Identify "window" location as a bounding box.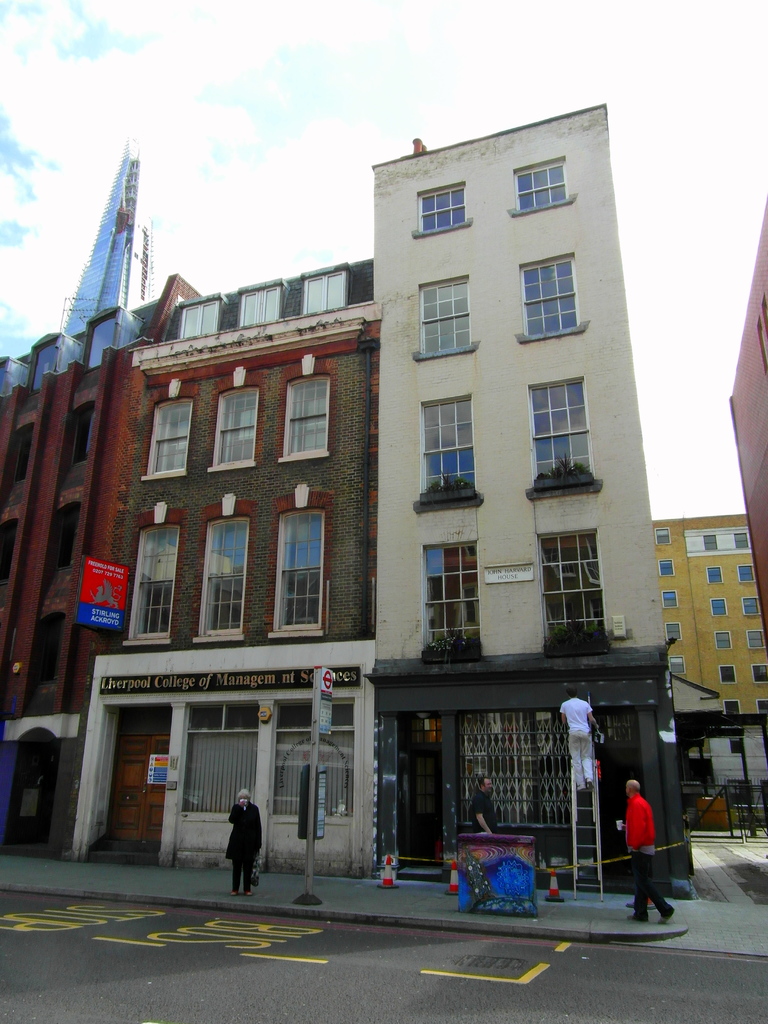
box(513, 158, 569, 214).
